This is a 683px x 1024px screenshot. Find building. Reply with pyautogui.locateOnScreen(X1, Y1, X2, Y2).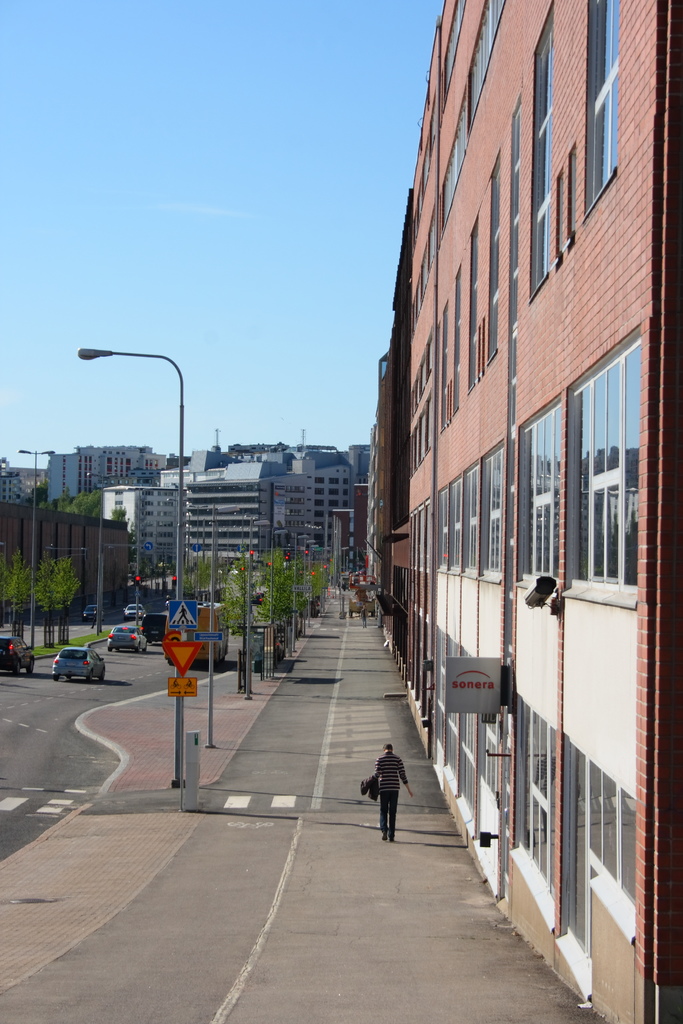
pyautogui.locateOnScreen(361, 0, 682, 1021).
